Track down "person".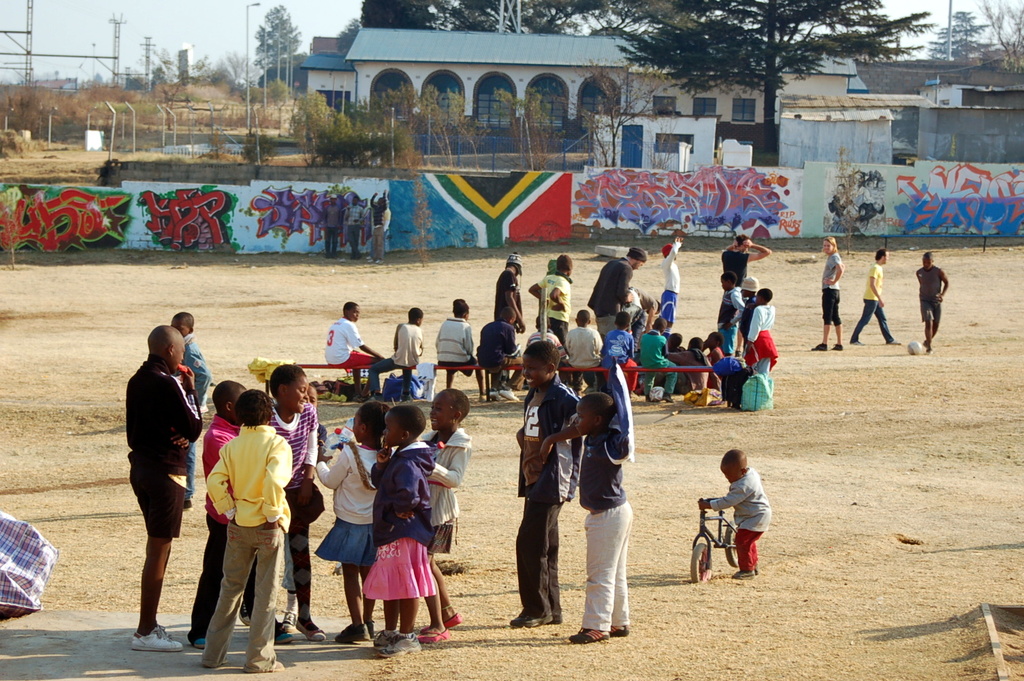
Tracked to [855,246,897,350].
